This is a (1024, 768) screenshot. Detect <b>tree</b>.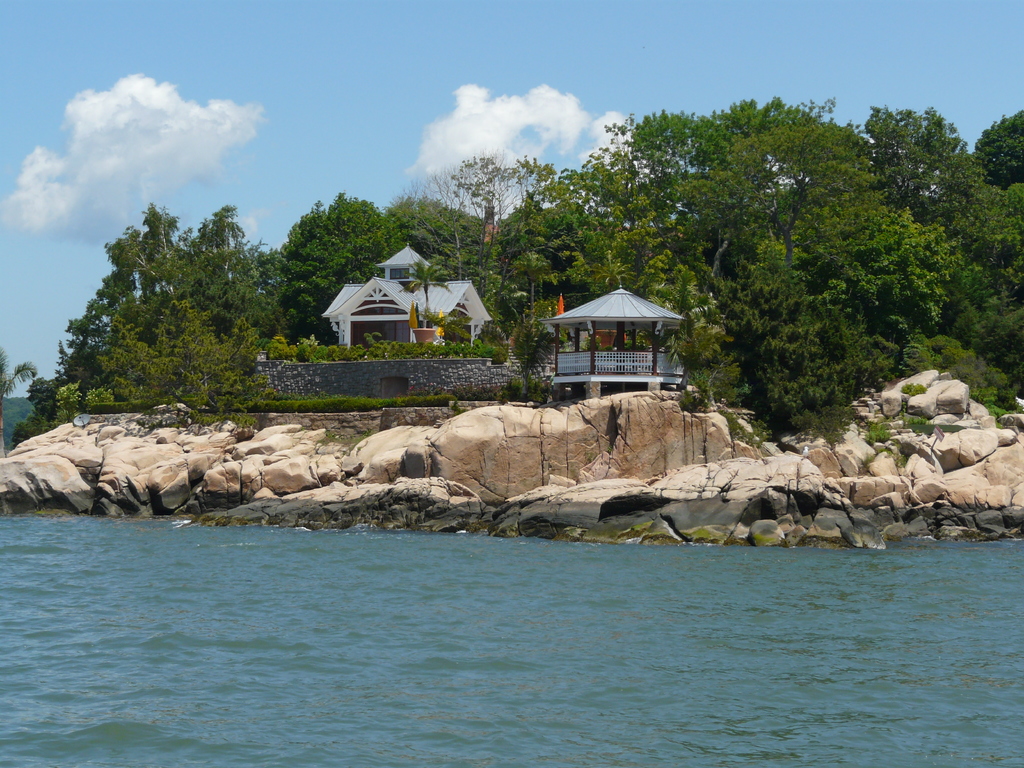
(488,317,554,400).
